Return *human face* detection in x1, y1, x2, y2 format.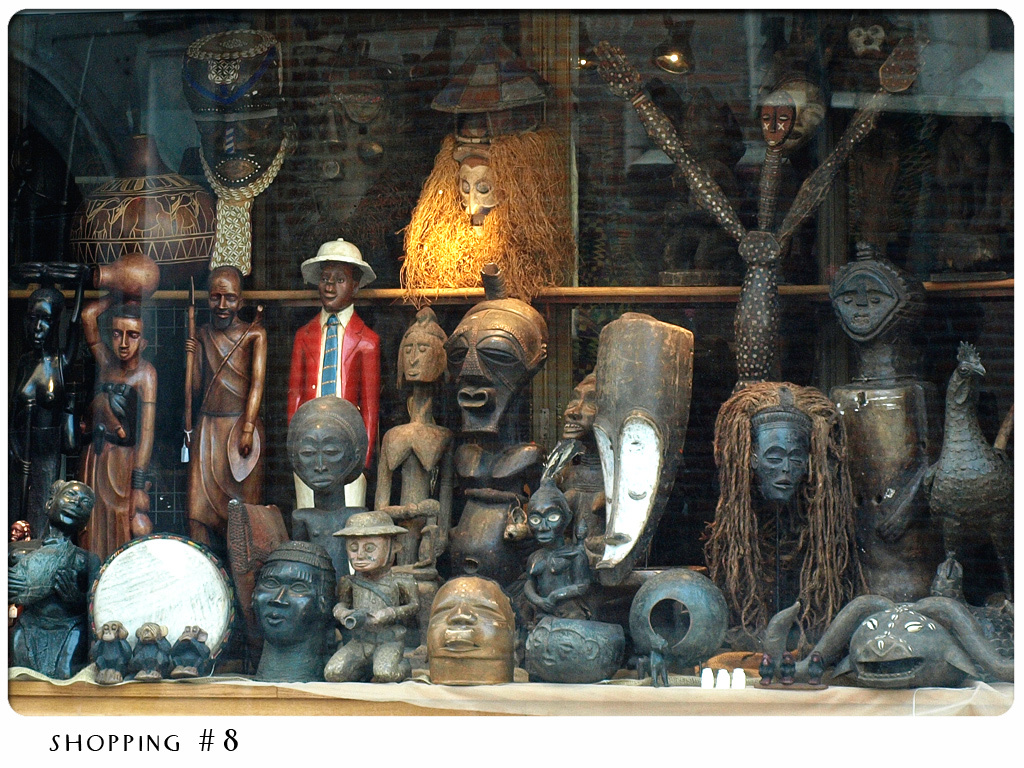
51, 482, 96, 531.
